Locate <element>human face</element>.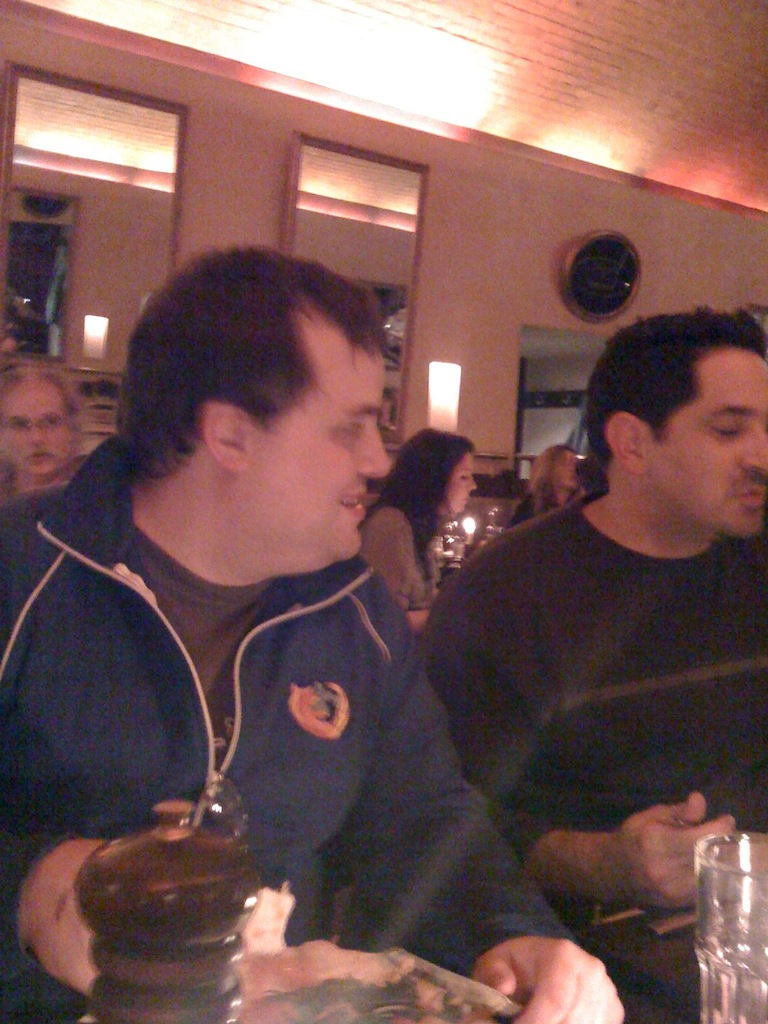
Bounding box: <region>442, 456, 473, 524</region>.
